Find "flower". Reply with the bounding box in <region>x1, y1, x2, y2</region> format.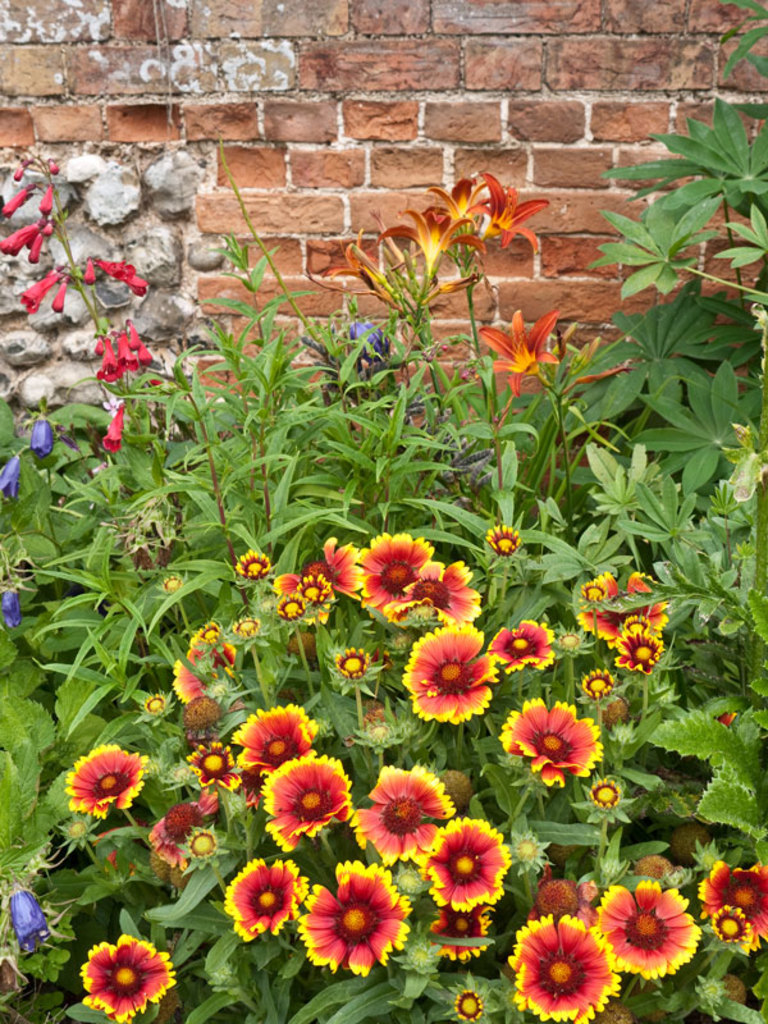
<region>164, 573, 183, 591</region>.
